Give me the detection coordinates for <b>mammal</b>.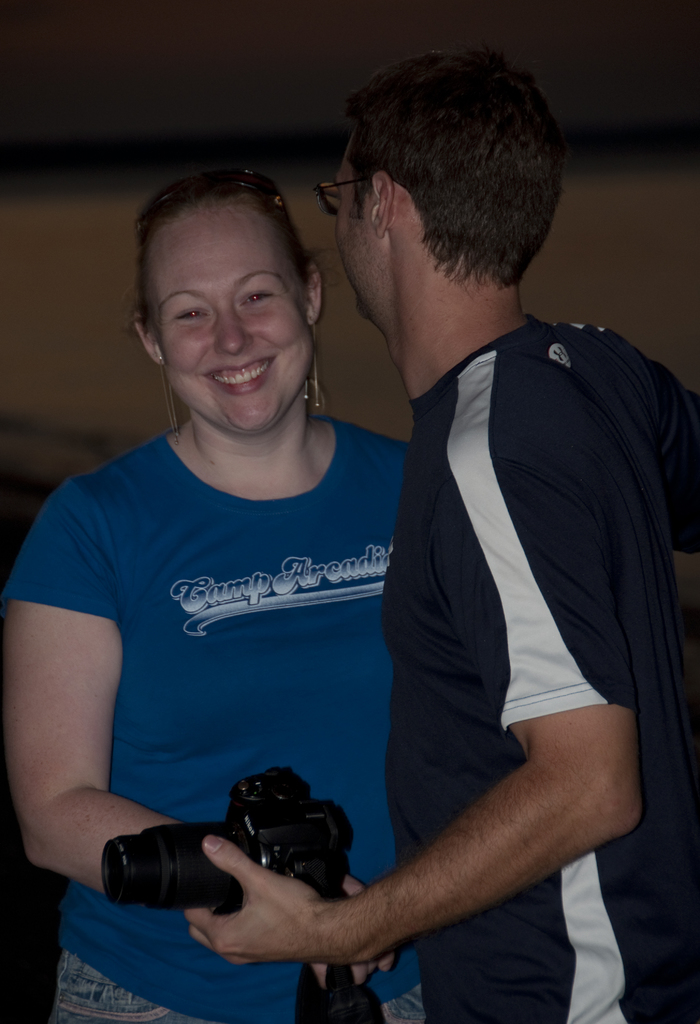
[left=182, top=42, right=699, bottom=1023].
